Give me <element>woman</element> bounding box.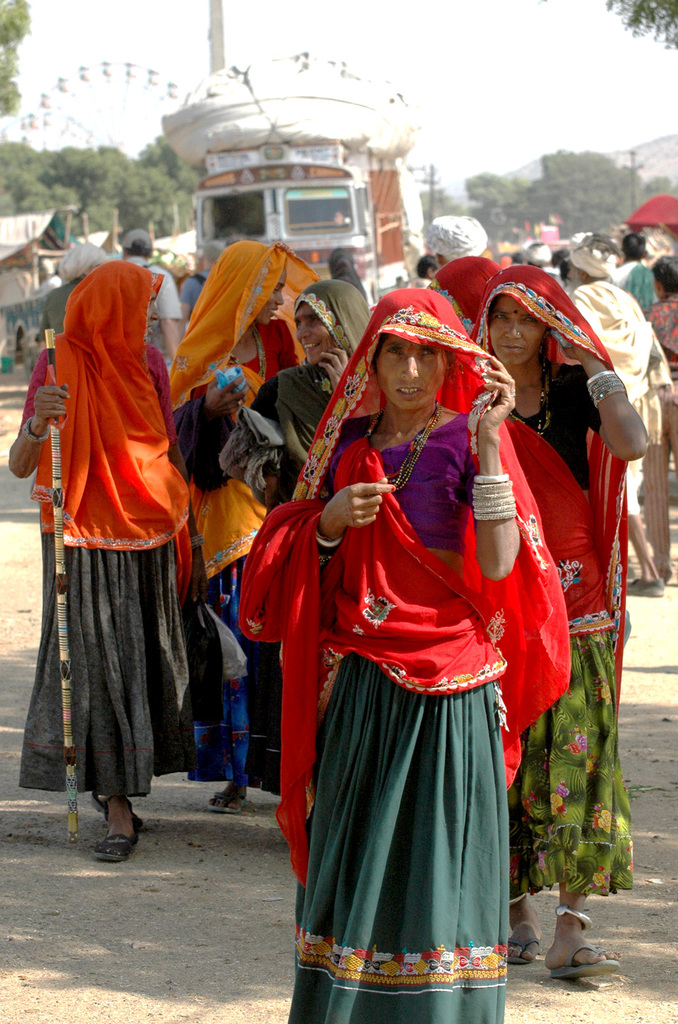
detection(428, 257, 499, 338).
